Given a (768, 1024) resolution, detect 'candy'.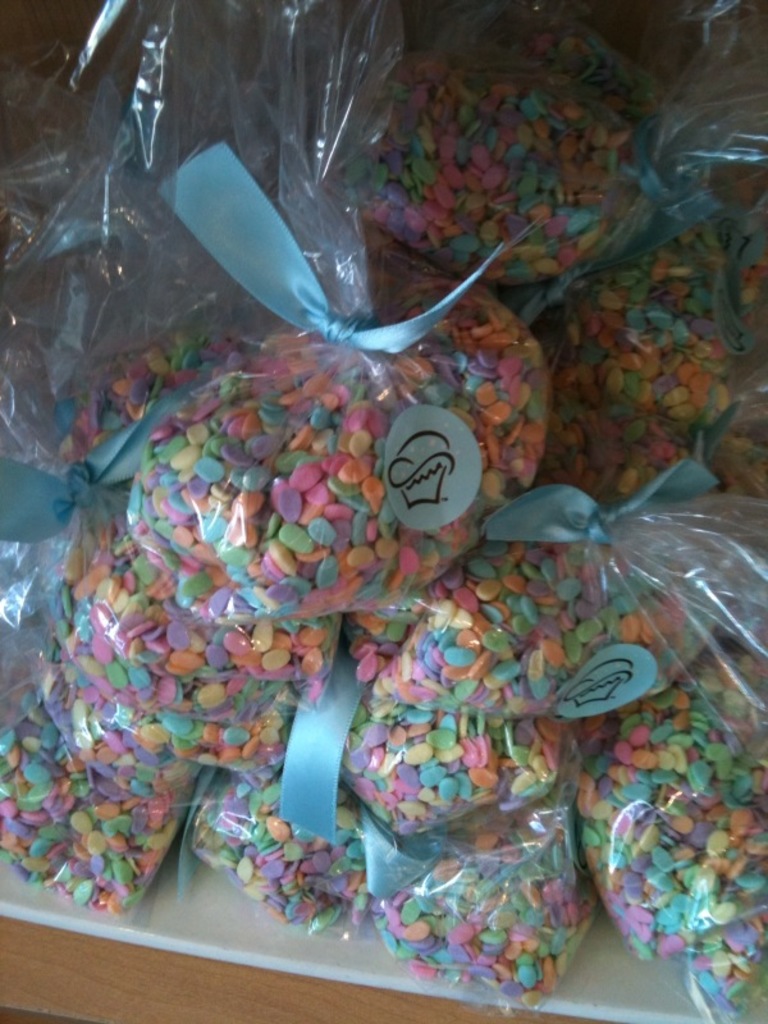
left=375, top=804, right=599, bottom=982.
